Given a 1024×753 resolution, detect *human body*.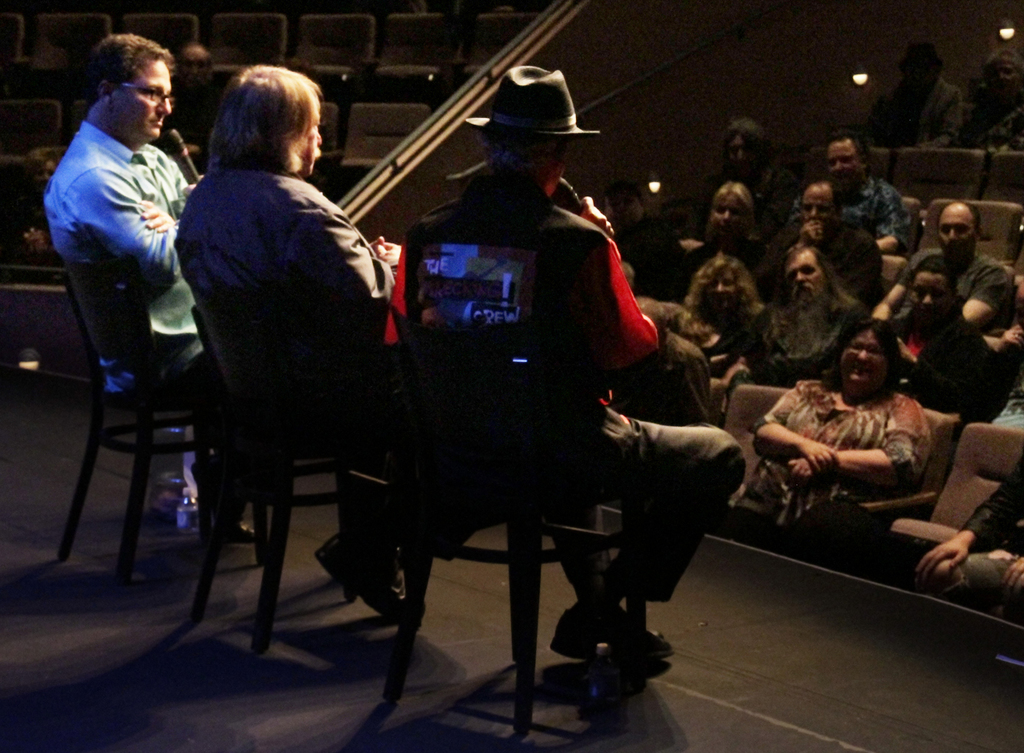
bbox=(750, 318, 929, 549).
